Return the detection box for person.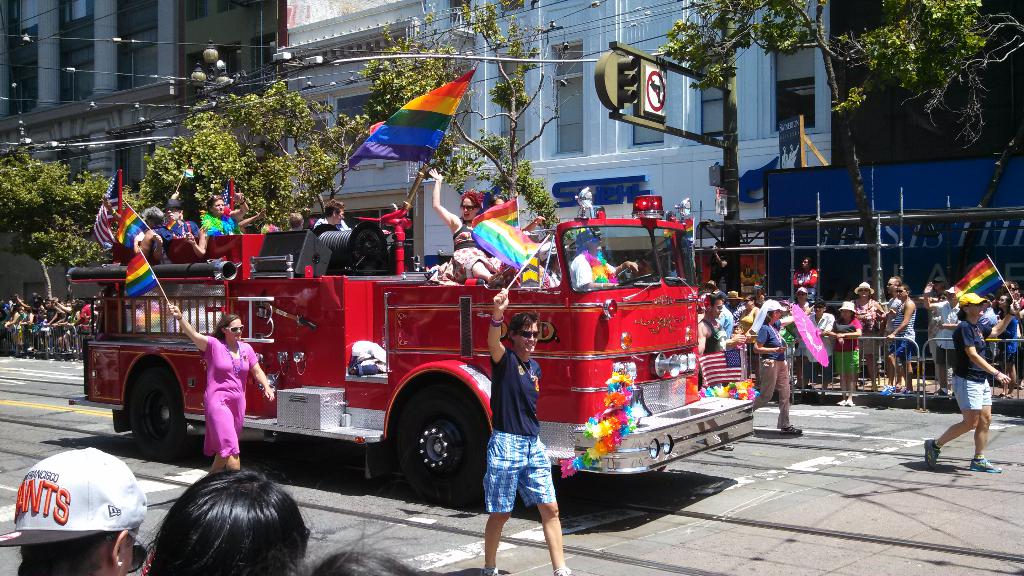
locate(150, 197, 200, 265).
